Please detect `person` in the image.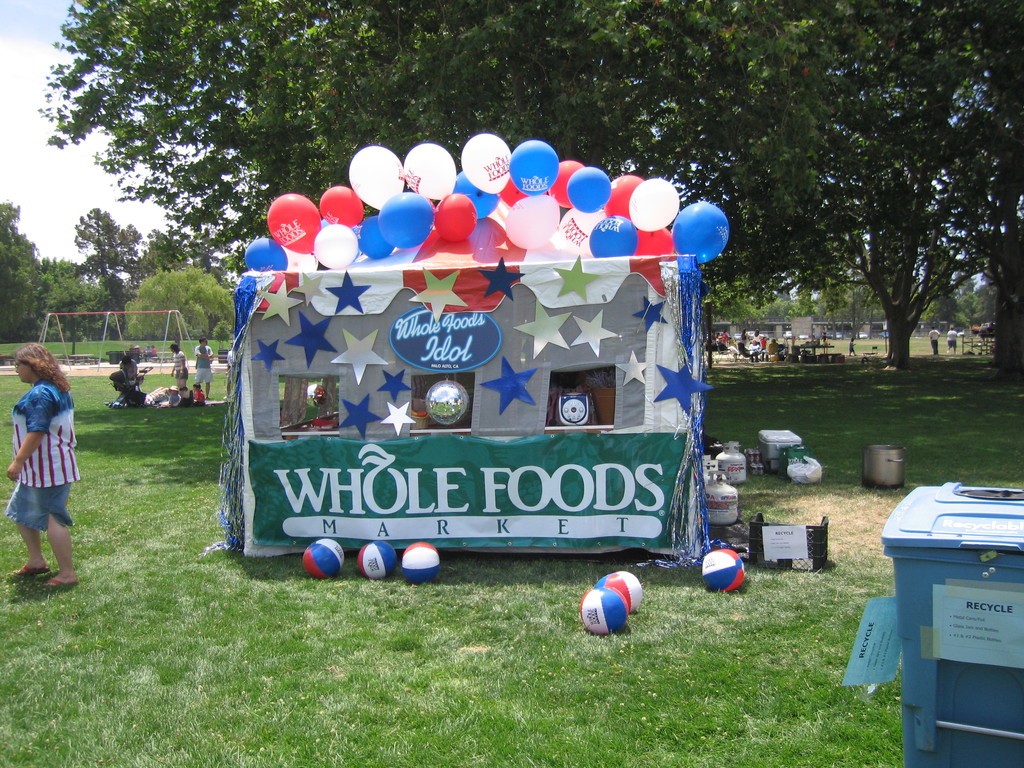
<bbox>6, 333, 81, 589</bbox>.
